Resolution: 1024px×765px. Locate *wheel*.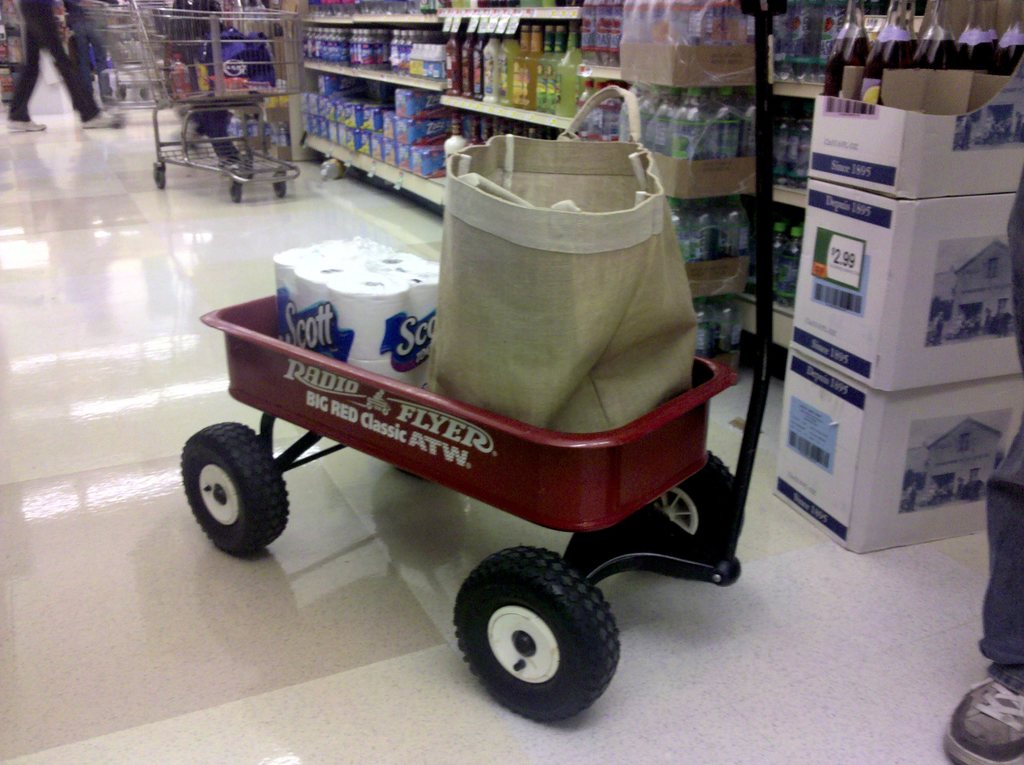
[left=179, top=422, right=296, bottom=560].
